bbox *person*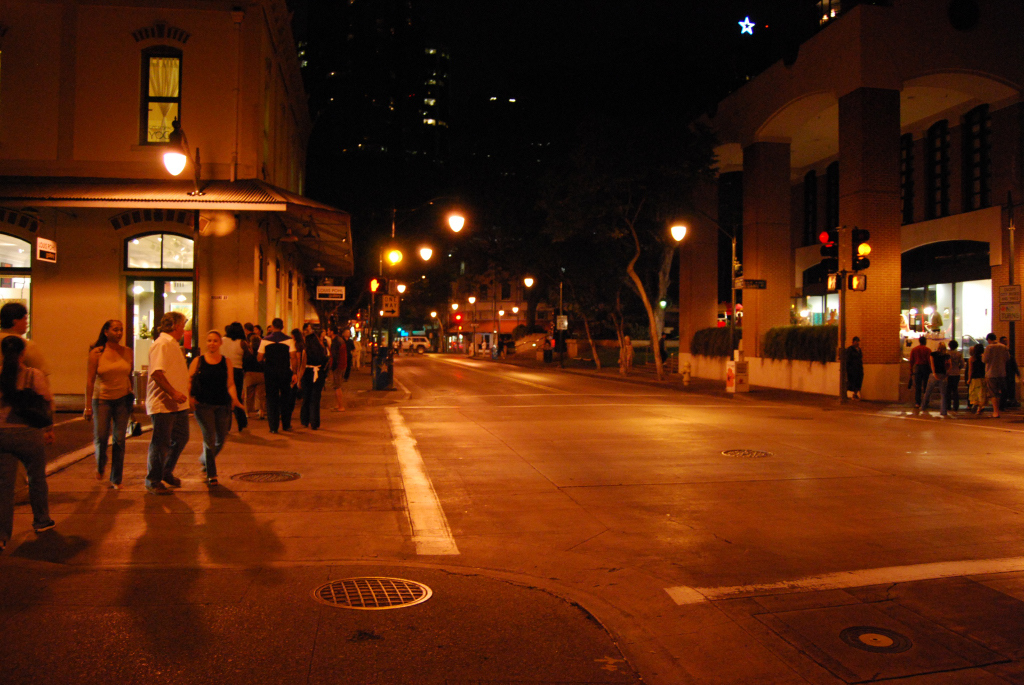
0:296:50:507
